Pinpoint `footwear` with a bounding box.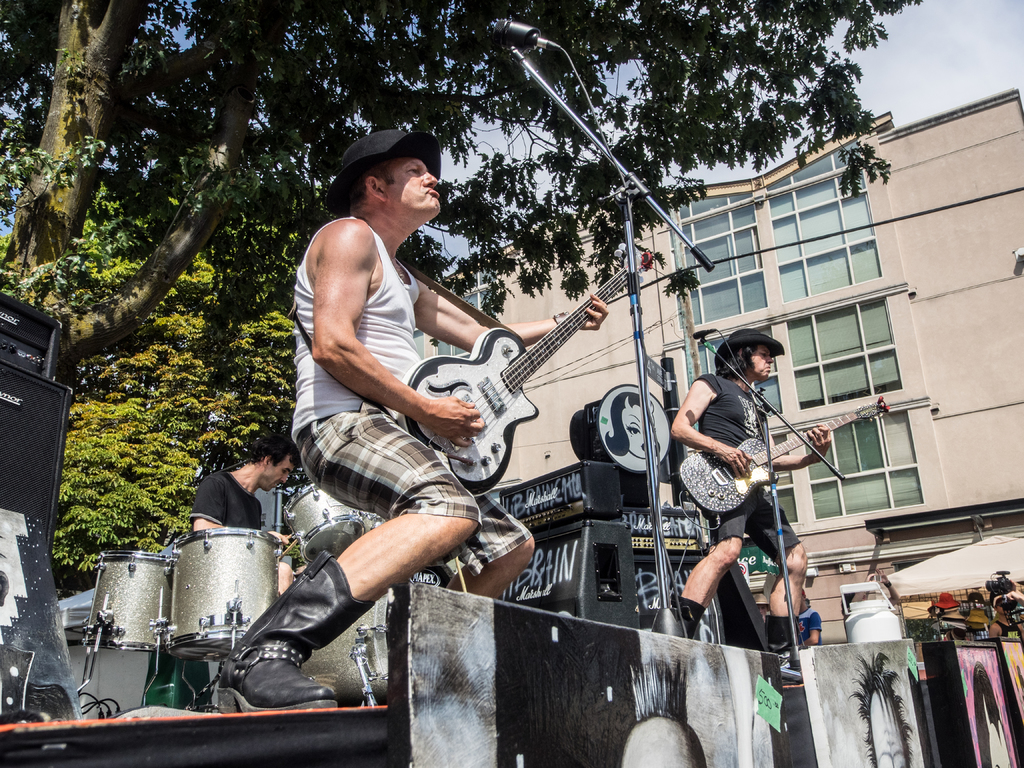
rect(662, 596, 712, 646).
